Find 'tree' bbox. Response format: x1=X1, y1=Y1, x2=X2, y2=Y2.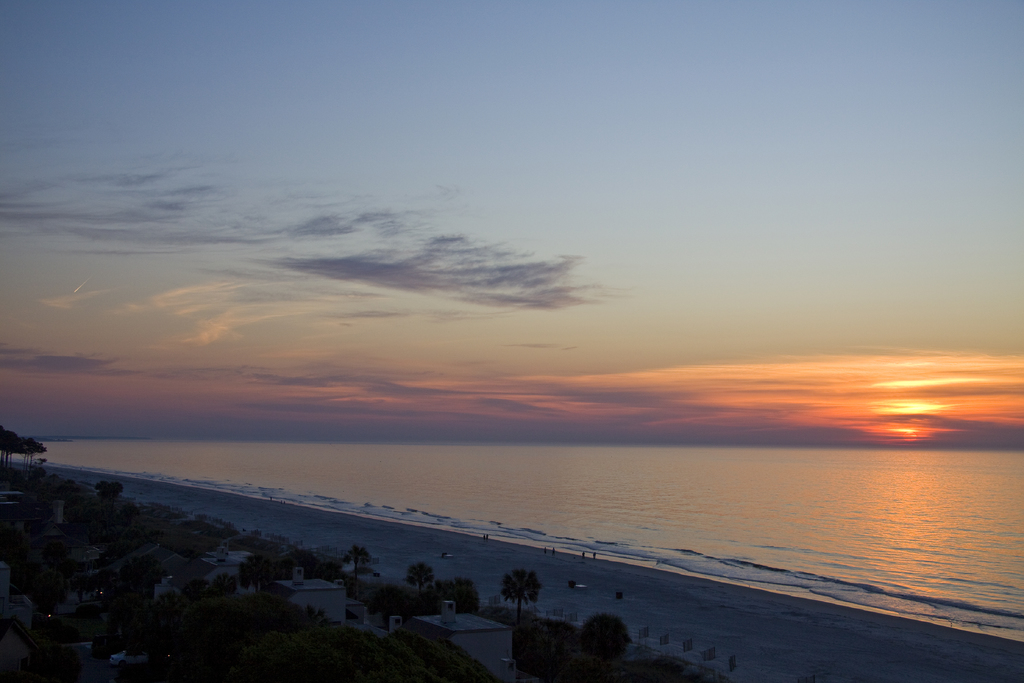
x1=0, y1=425, x2=50, y2=465.
